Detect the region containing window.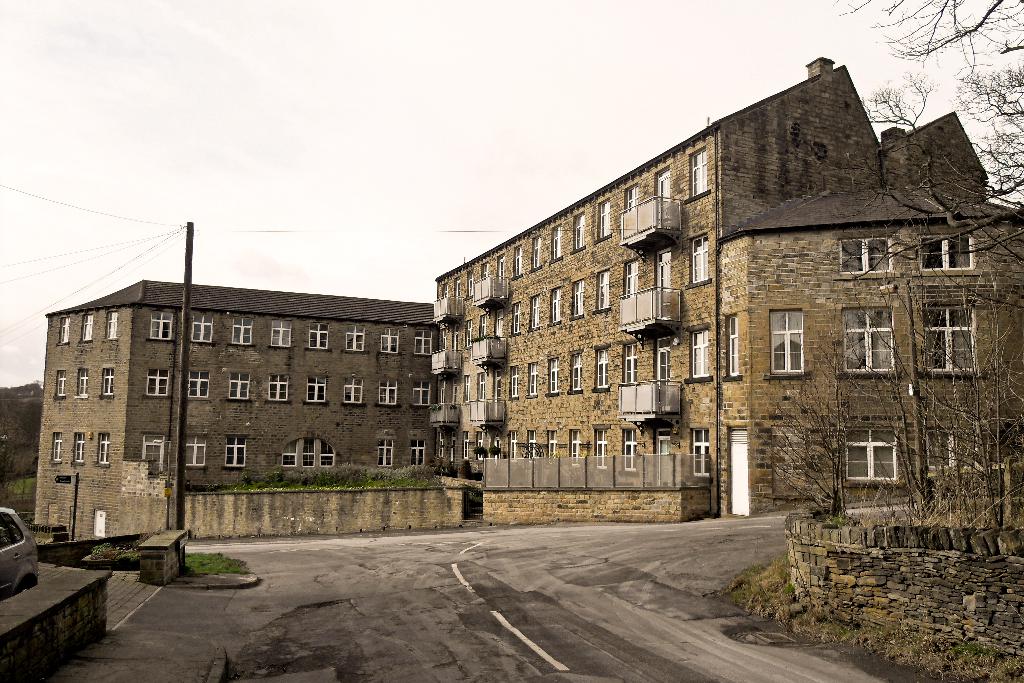
[left=548, top=358, right=558, bottom=393].
